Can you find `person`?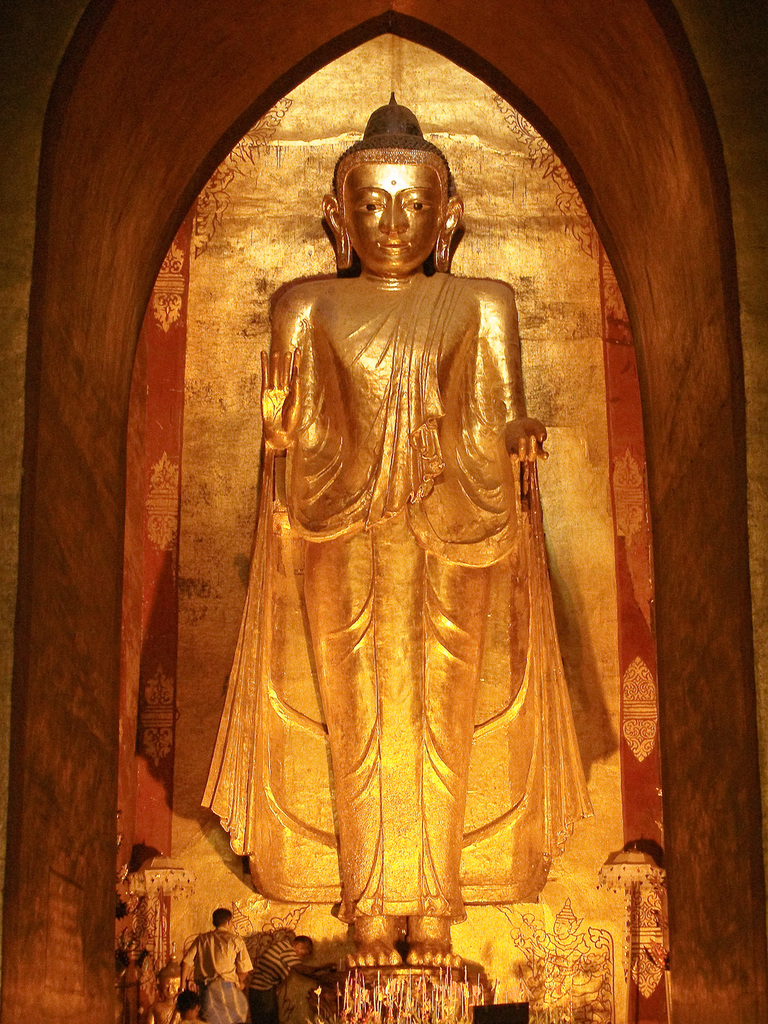
Yes, bounding box: [x1=188, y1=89, x2=602, y2=981].
